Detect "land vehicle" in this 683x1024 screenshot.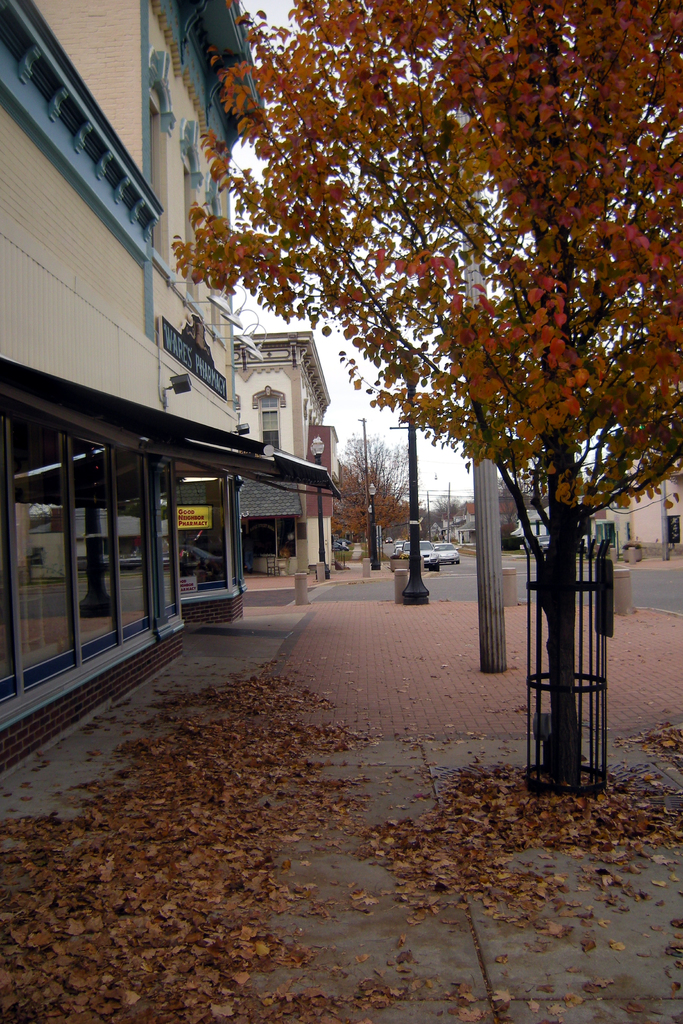
Detection: box=[383, 532, 395, 546].
